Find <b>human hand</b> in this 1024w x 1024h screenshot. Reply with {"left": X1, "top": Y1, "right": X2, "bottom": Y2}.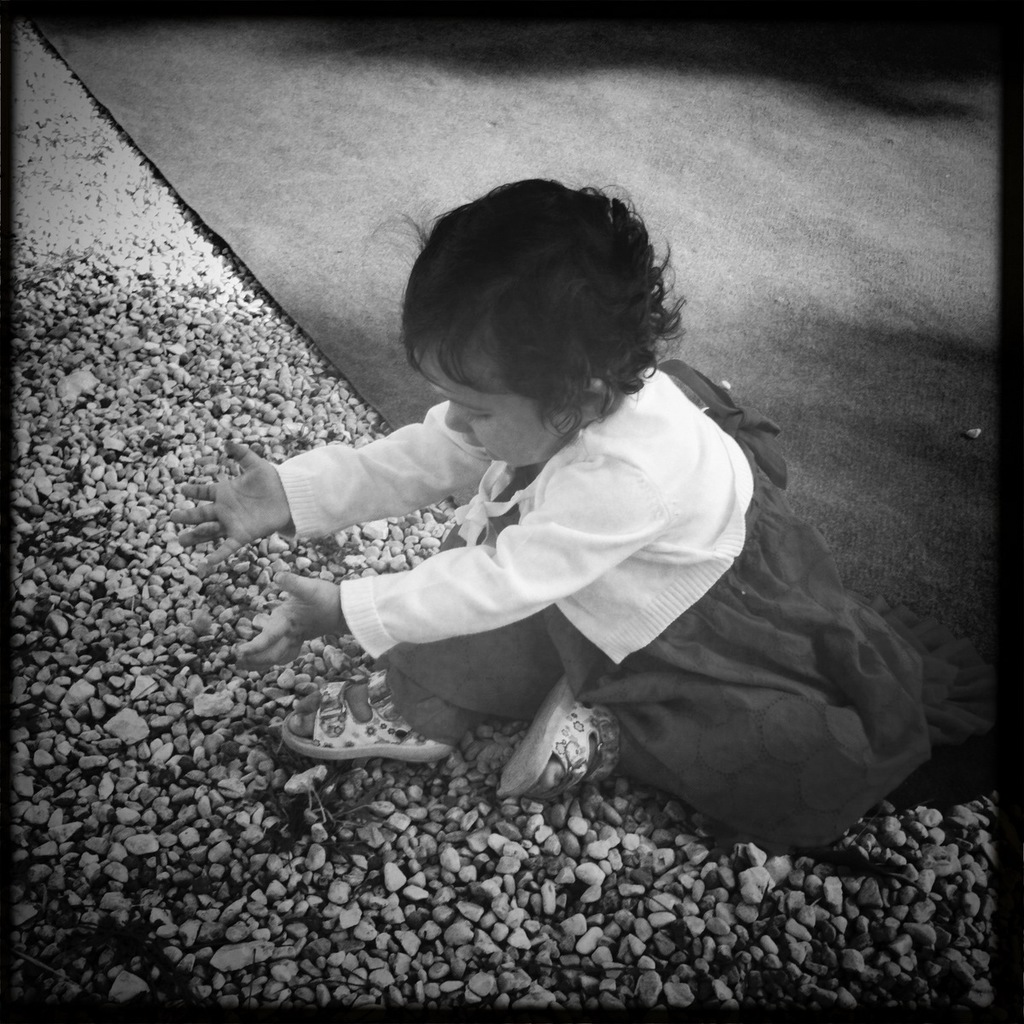
{"left": 233, "top": 567, "right": 348, "bottom": 676}.
